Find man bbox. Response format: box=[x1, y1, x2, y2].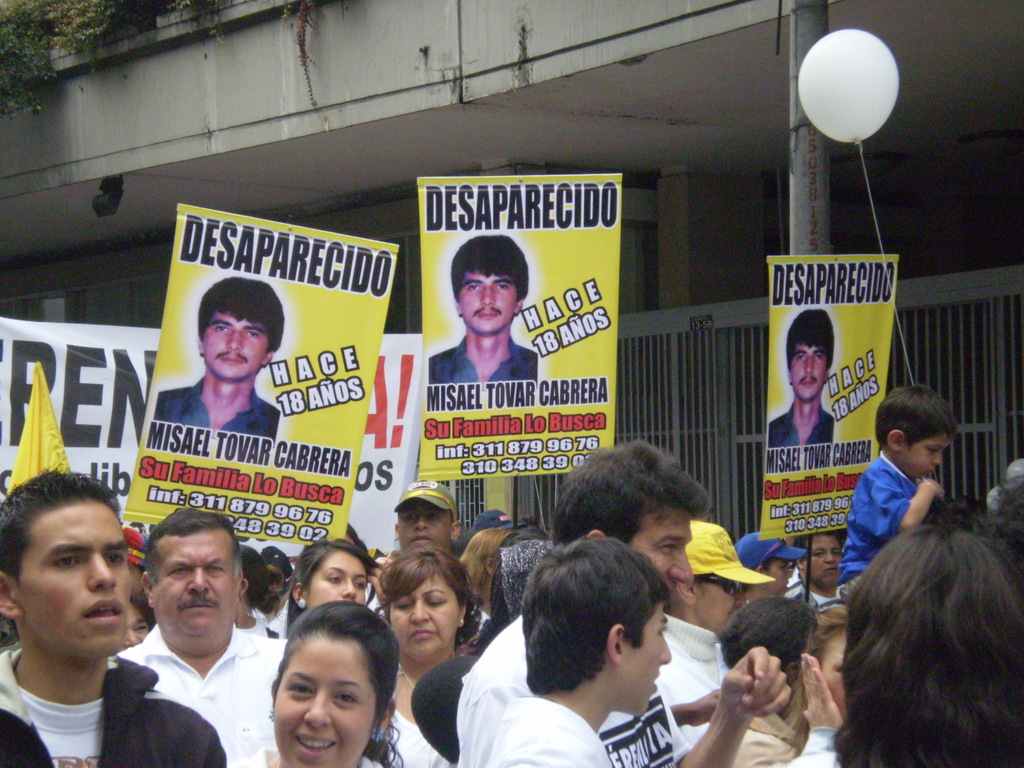
box=[391, 479, 463, 558].
